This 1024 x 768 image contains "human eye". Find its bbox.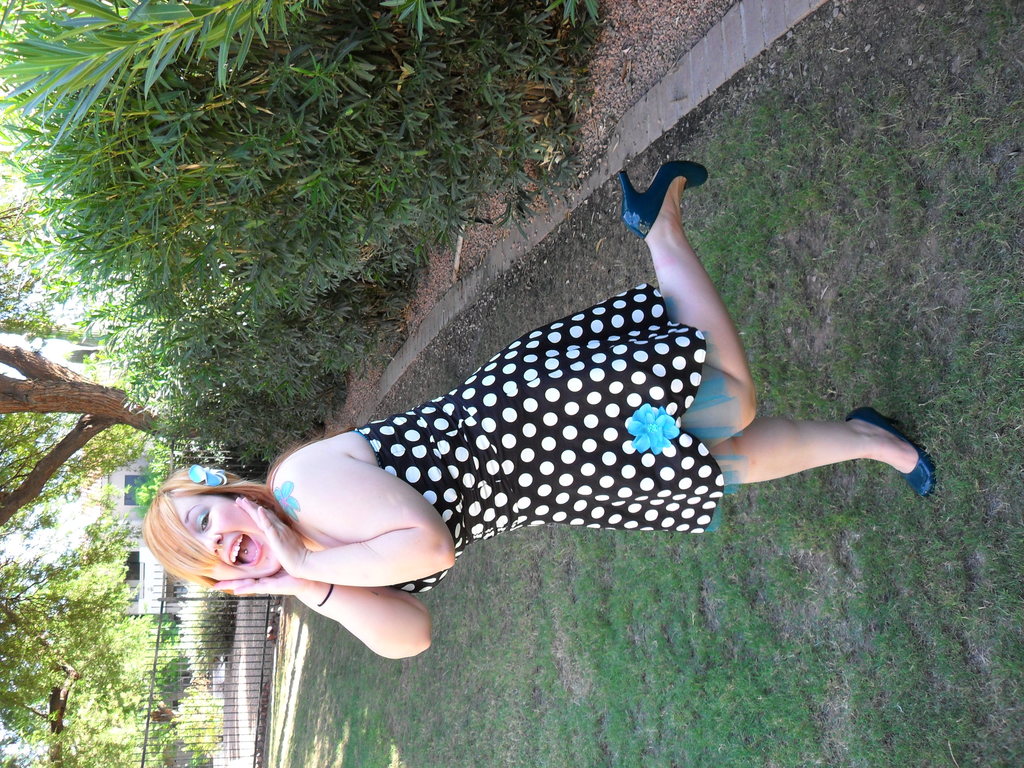
select_region(194, 507, 212, 530).
